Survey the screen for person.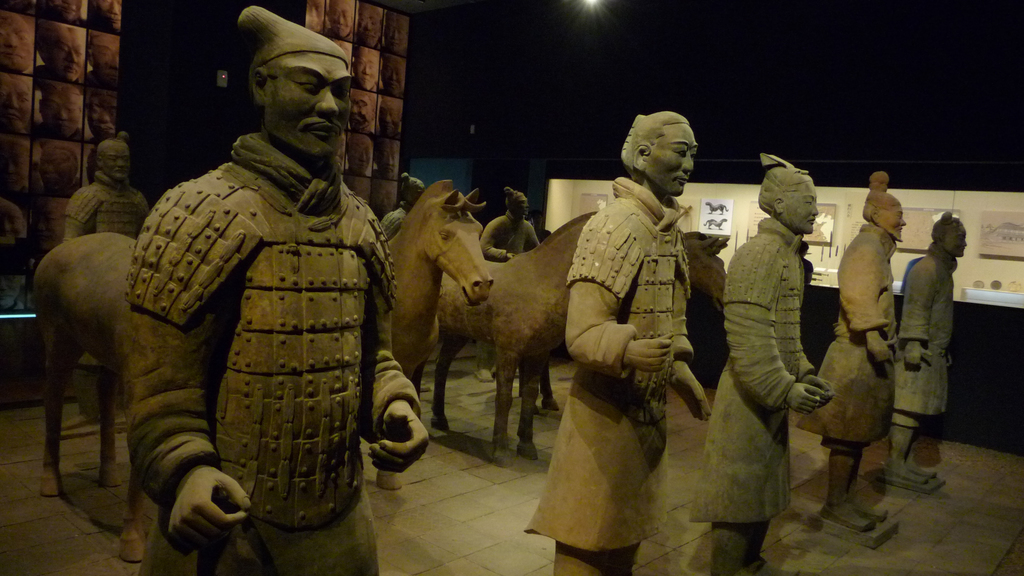
Survey found: [896,211,968,486].
